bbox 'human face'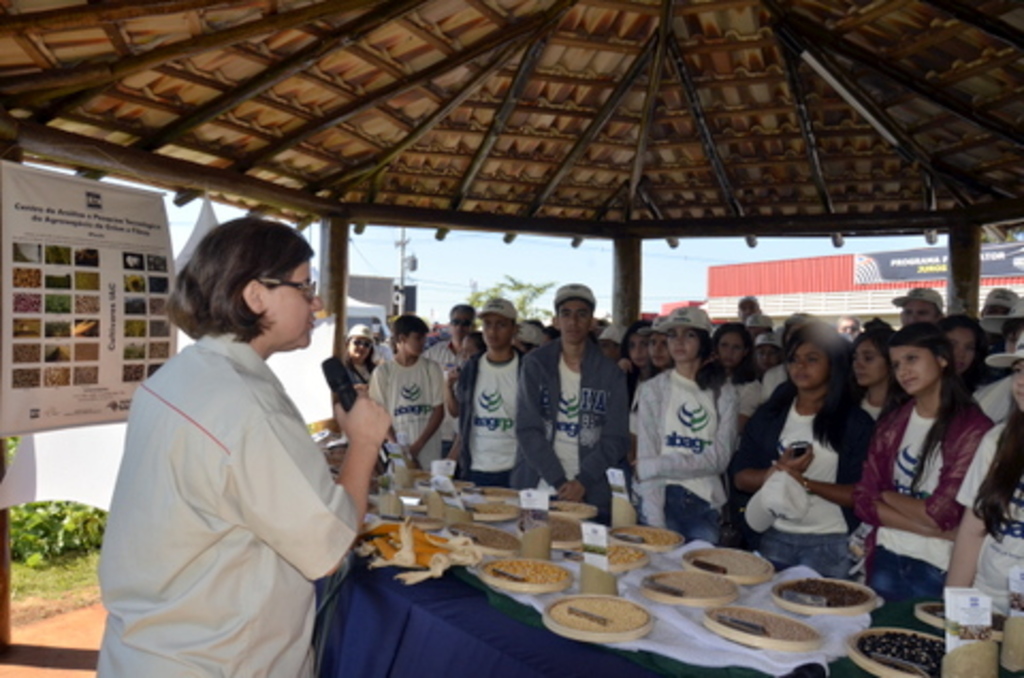
x1=348 y1=333 x2=367 y2=362
